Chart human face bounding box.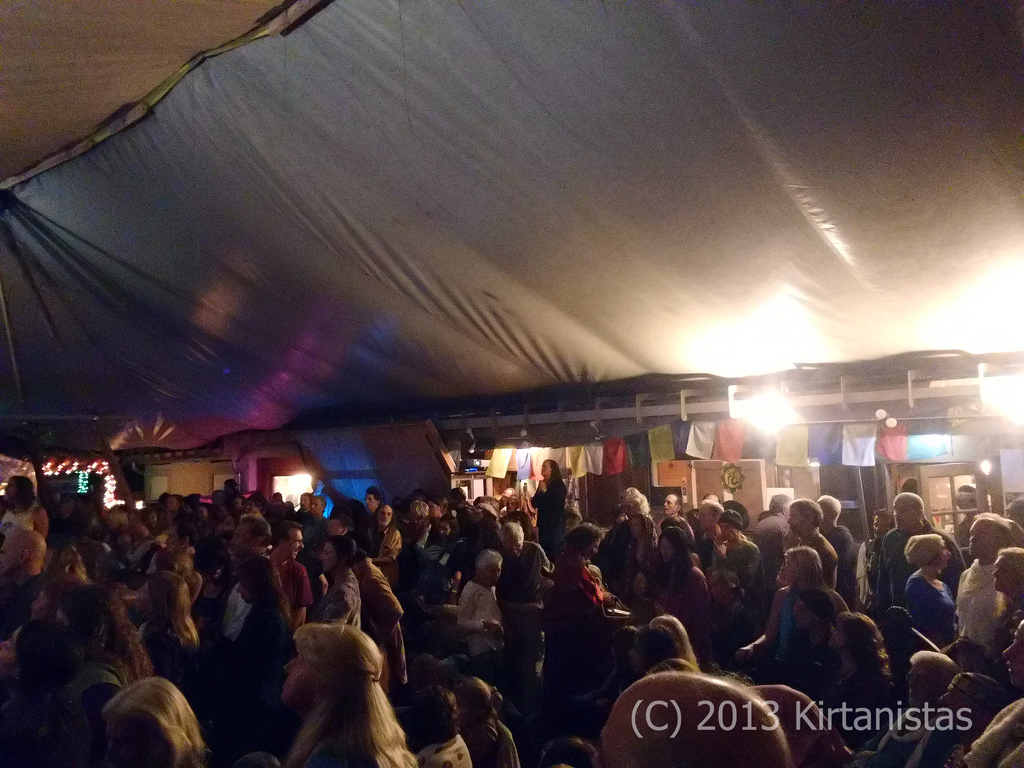
Charted: {"x1": 886, "y1": 498, "x2": 917, "y2": 536}.
